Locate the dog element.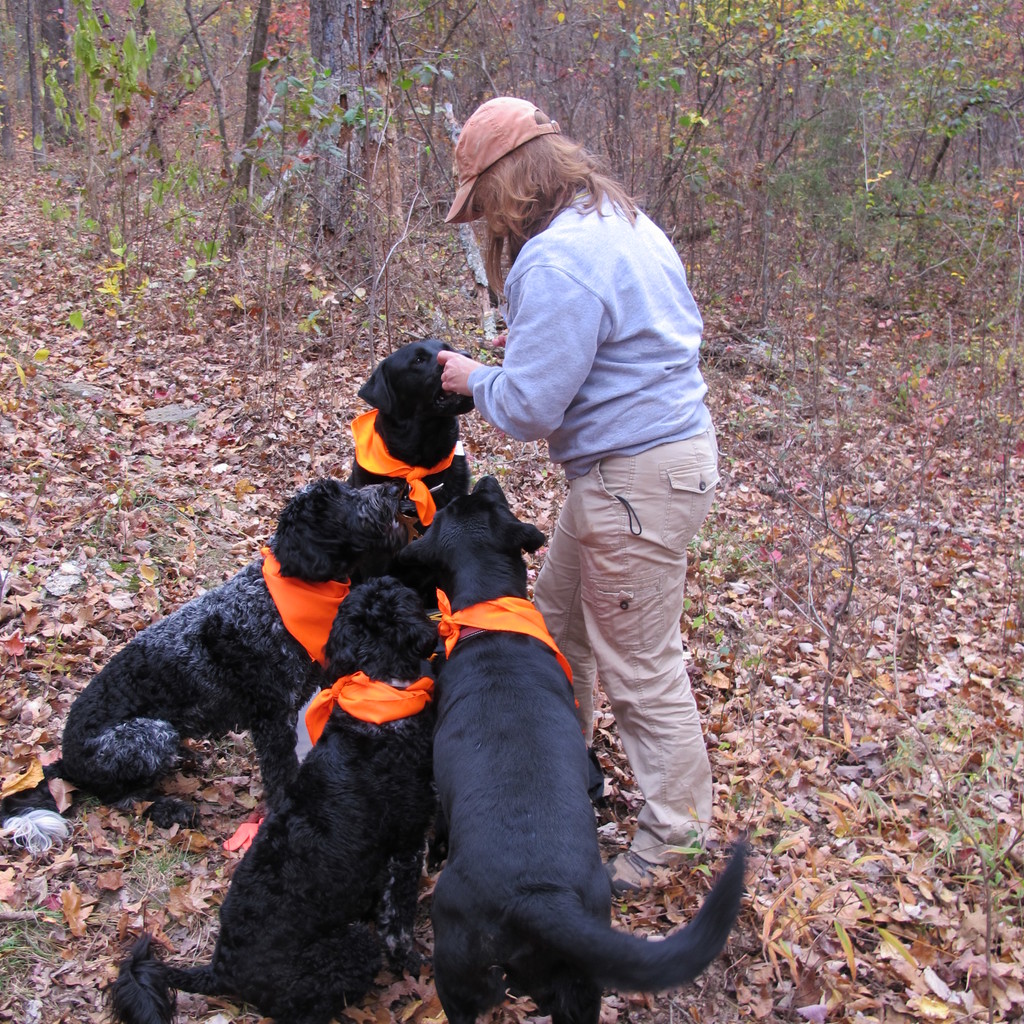
Element bbox: locate(344, 337, 473, 547).
